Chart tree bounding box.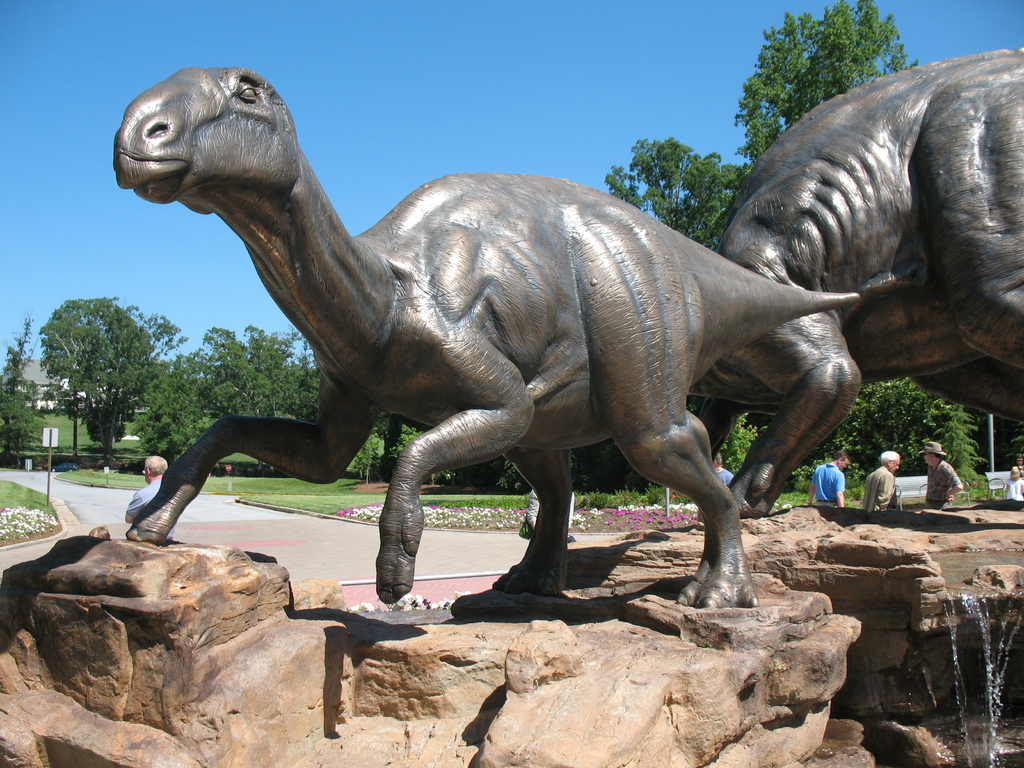
Charted: pyautogui.locateOnScreen(599, 134, 746, 252).
